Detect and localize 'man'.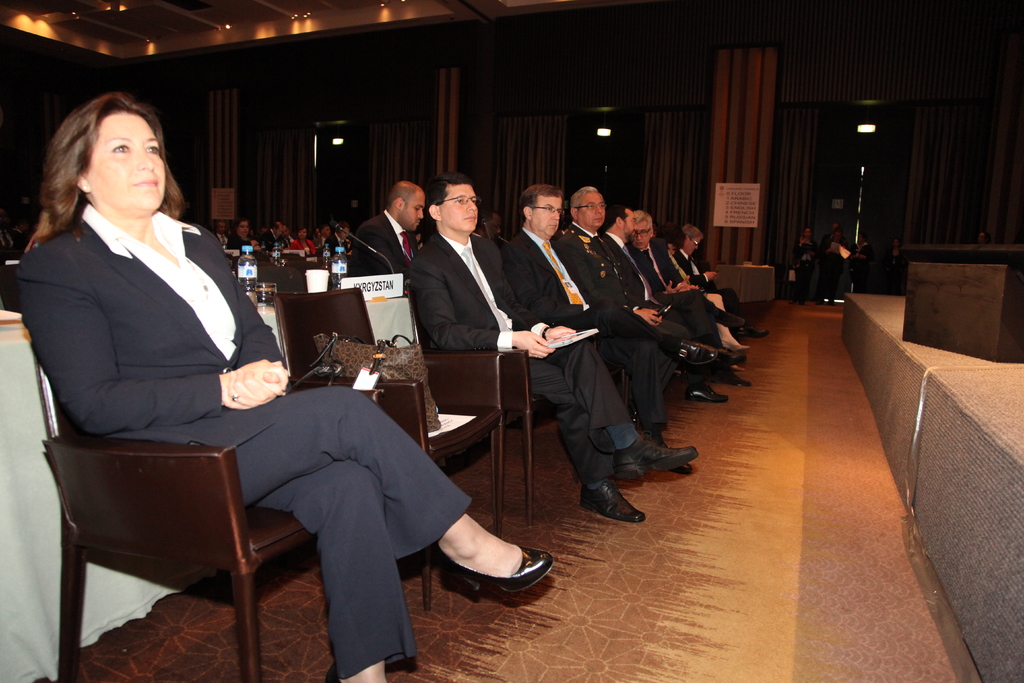
Localized at [317,224,331,247].
